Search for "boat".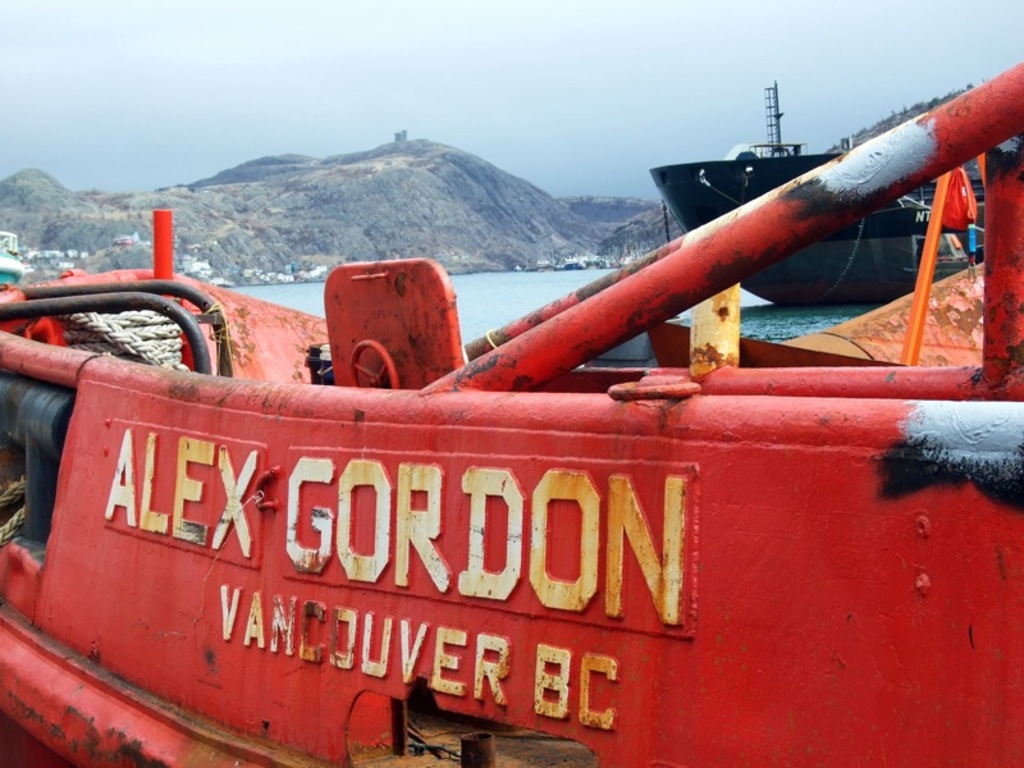
Found at x1=0, y1=49, x2=1023, y2=767.
